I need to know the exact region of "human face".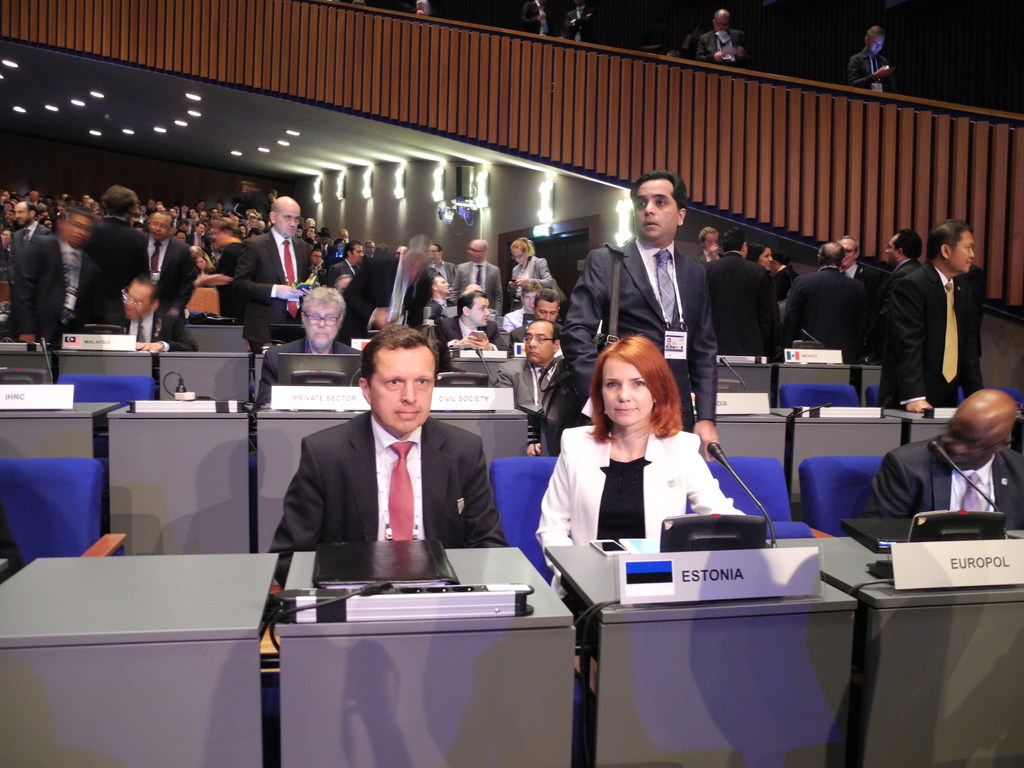
Region: [x1=536, y1=298, x2=558, y2=325].
